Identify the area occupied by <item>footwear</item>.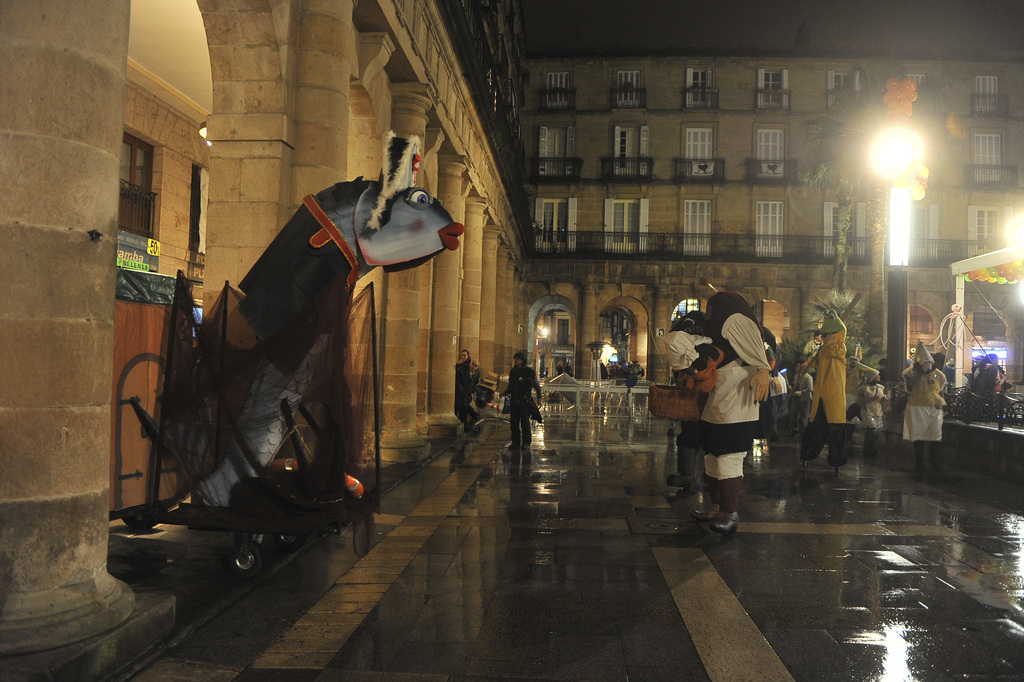
Area: bbox=[711, 517, 742, 542].
